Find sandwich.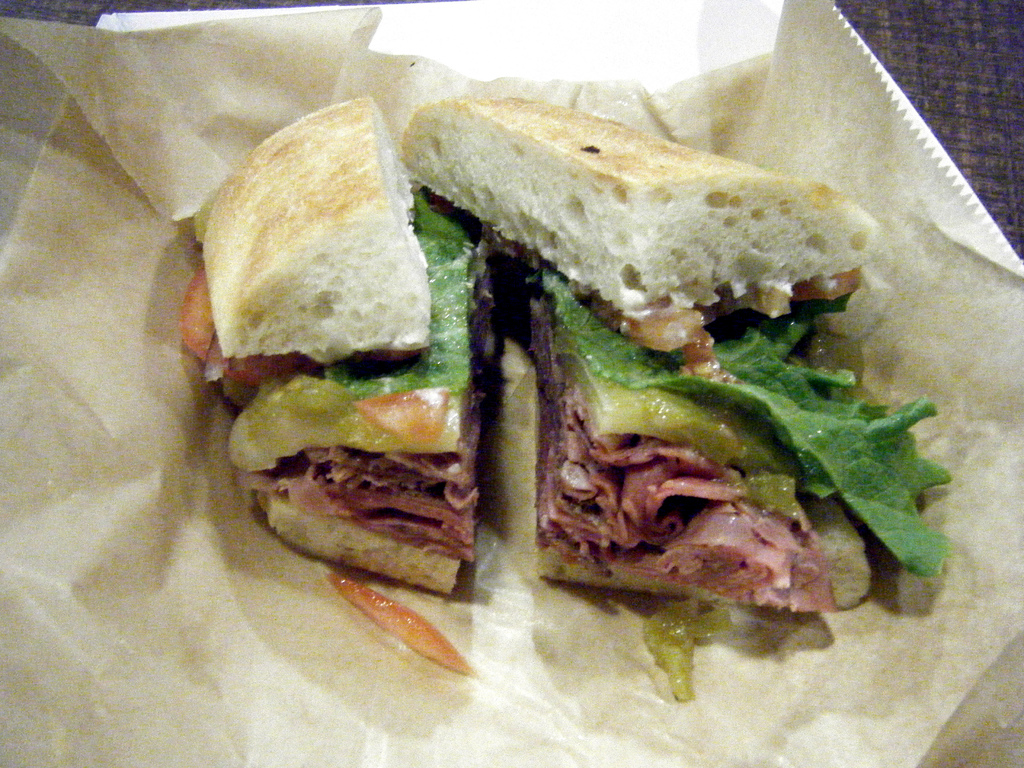
397 90 951 617.
